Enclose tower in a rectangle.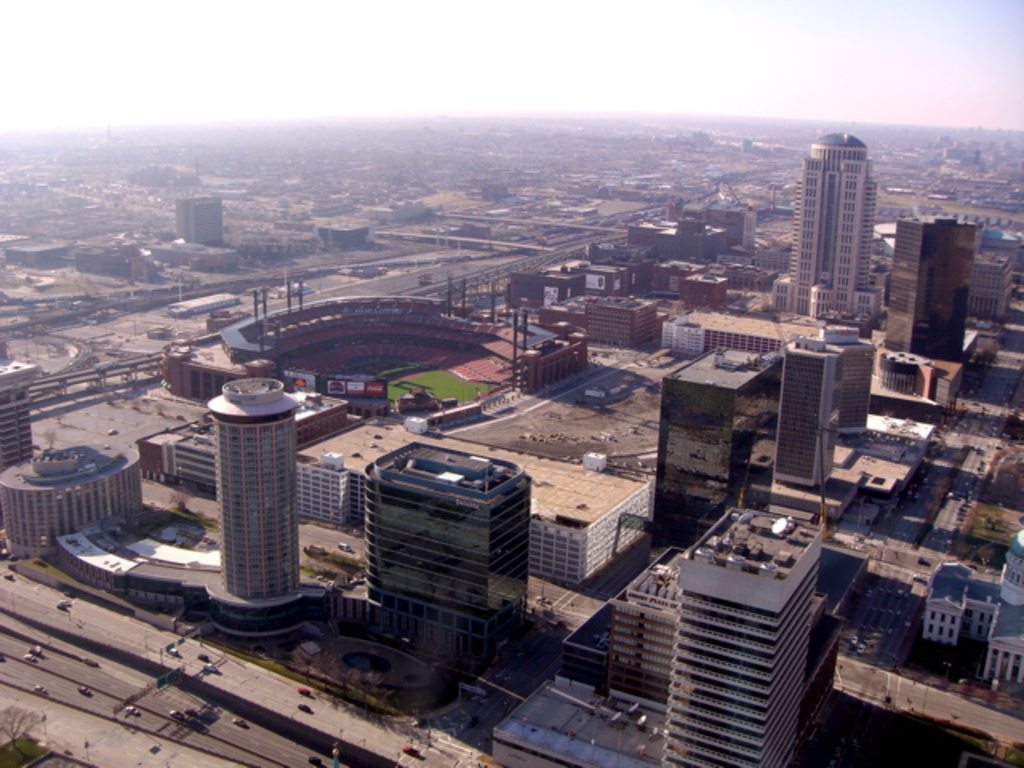
left=784, top=109, right=901, bottom=309.
